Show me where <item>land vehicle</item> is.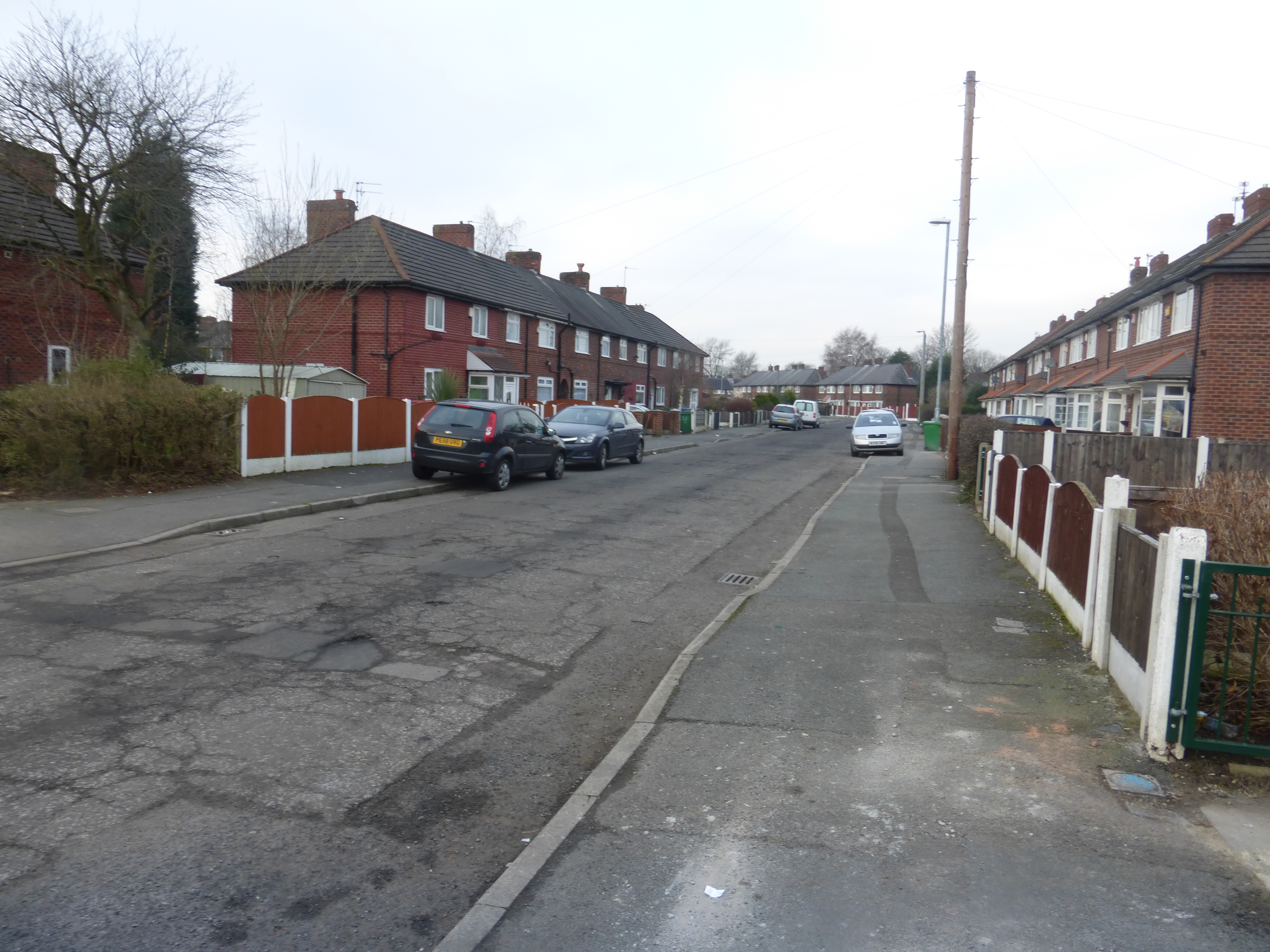
<item>land vehicle</item> is at {"left": 217, "top": 109, "right": 227, "bottom": 118}.
